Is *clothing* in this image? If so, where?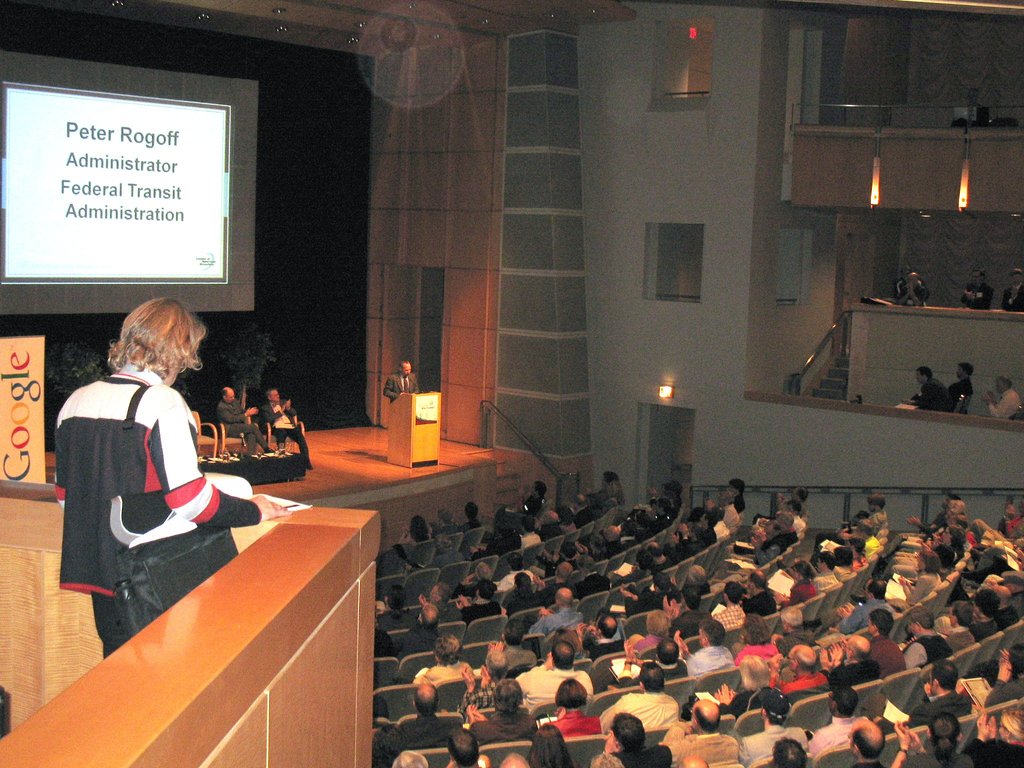
Yes, at <region>554, 703, 599, 742</region>.
